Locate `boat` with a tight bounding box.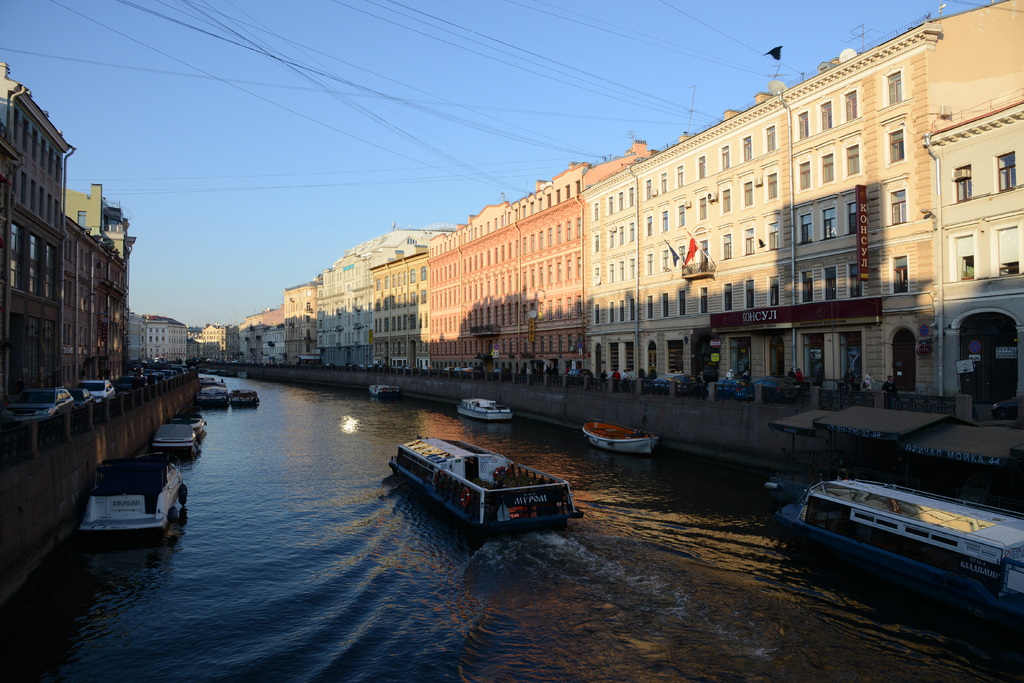
74 448 191 539.
